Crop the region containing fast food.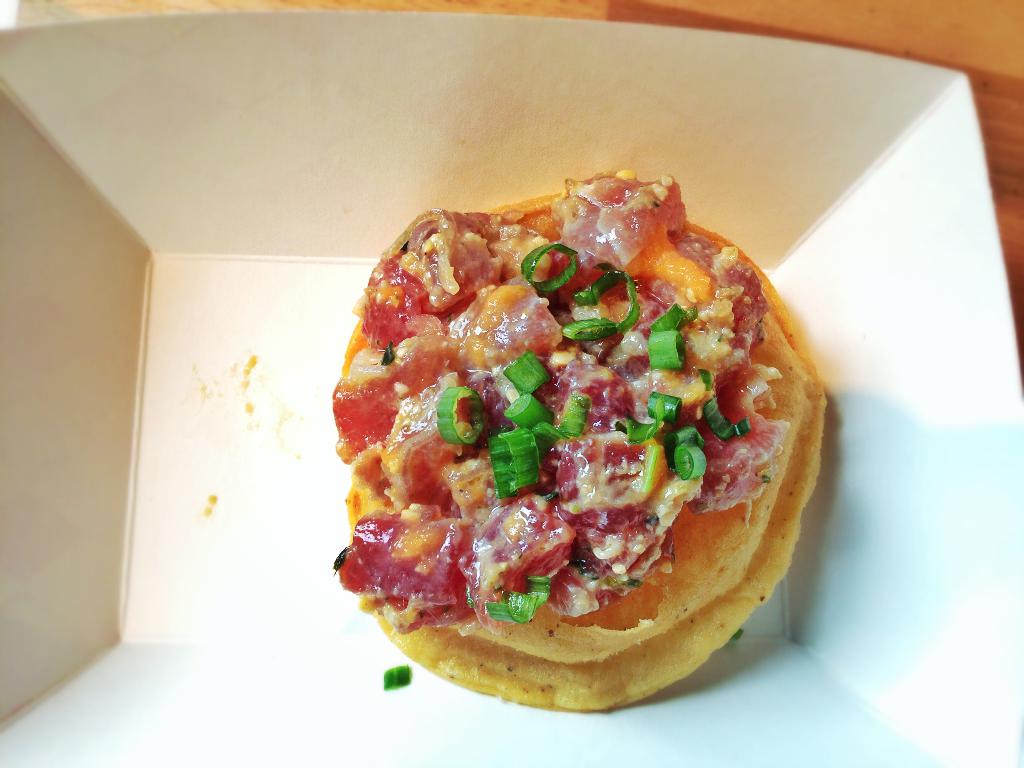
Crop region: {"x1": 289, "y1": 167, "x2": 846, "y2": 703}.
